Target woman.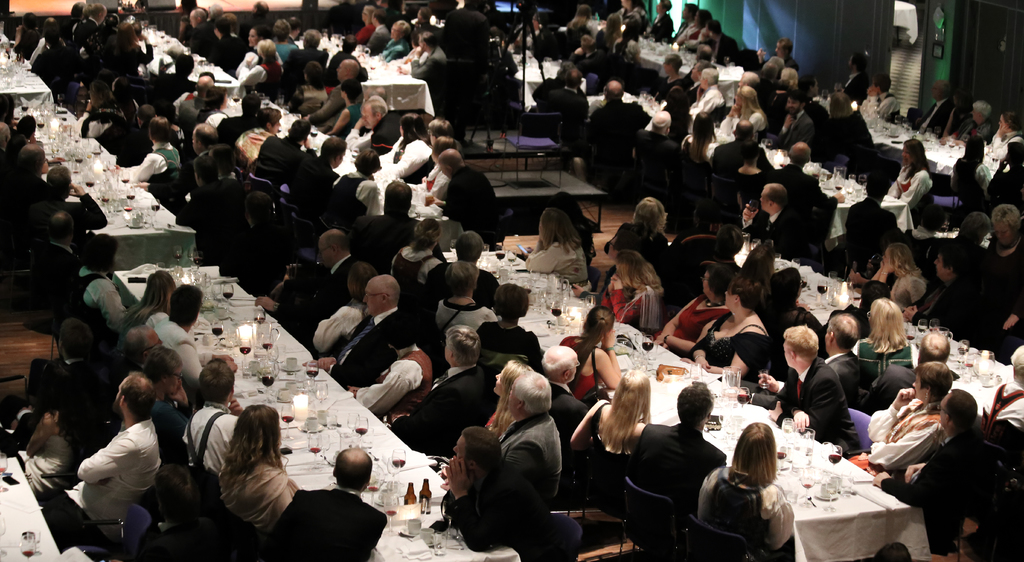
Target region: [x1=378, y1=19, x2=416, y2=60].
